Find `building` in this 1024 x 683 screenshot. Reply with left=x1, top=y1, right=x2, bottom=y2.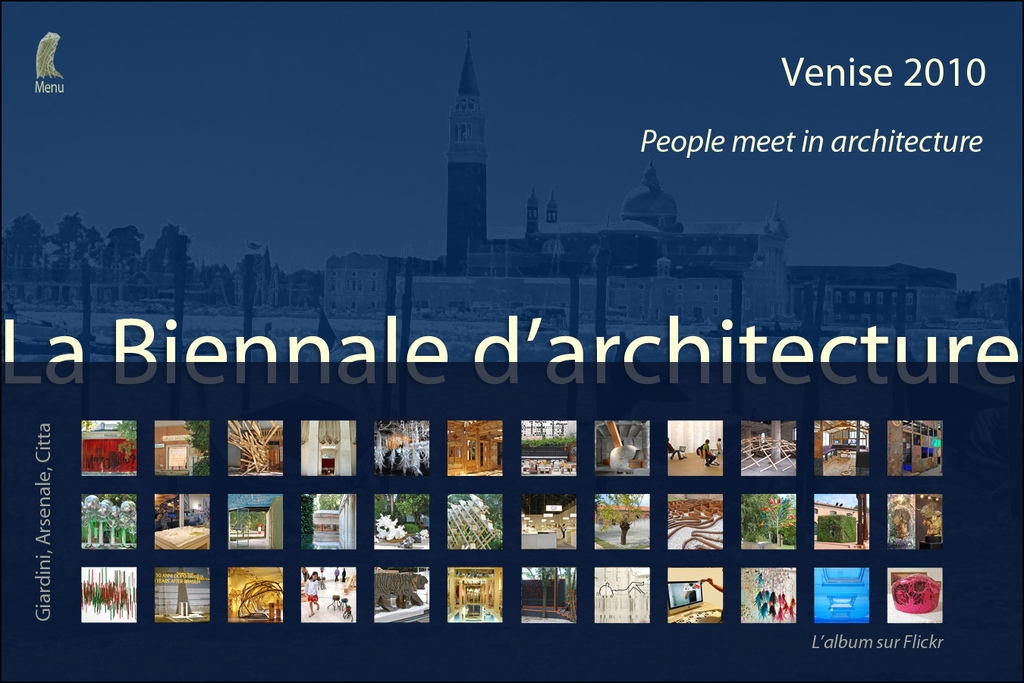
left=226, top=420, right=283, bottom=476.
